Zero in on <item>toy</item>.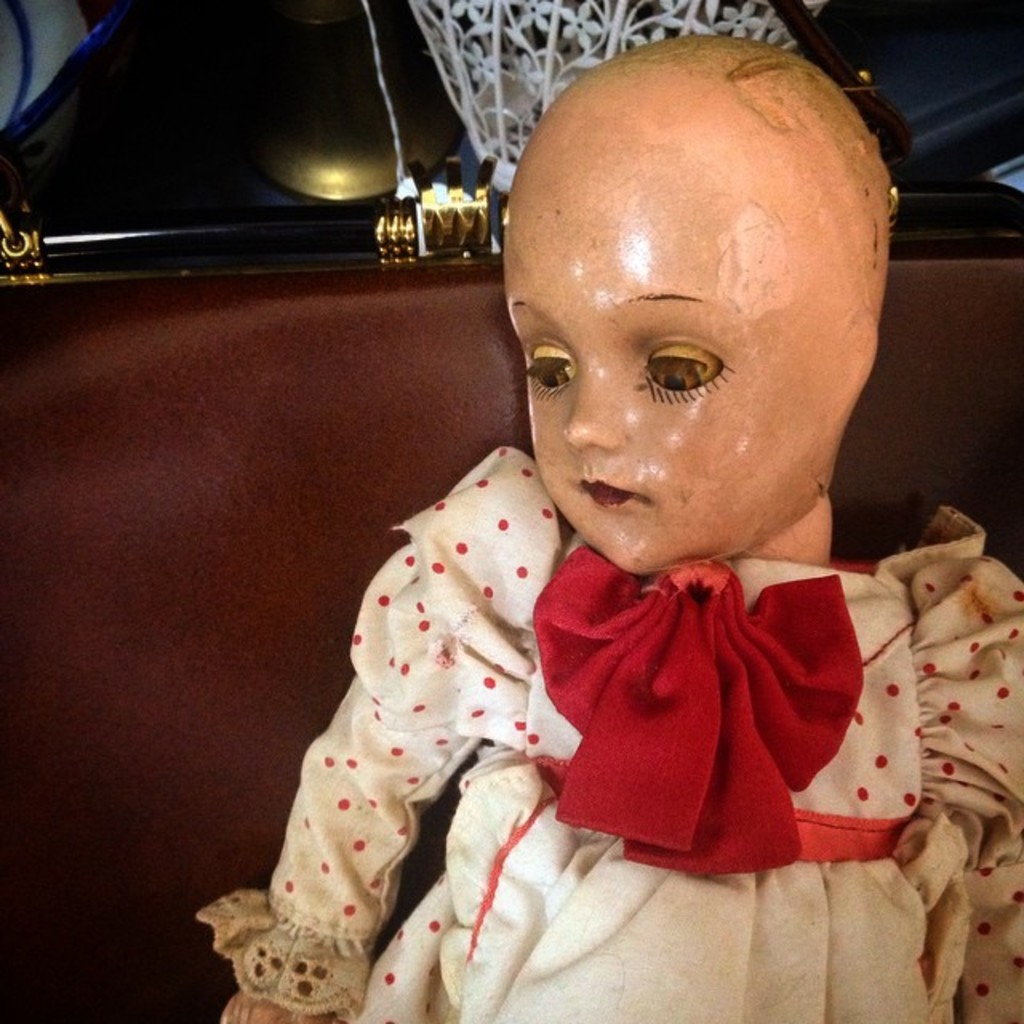
Zeroed in: crop(200, 122, 1005, 1023).
